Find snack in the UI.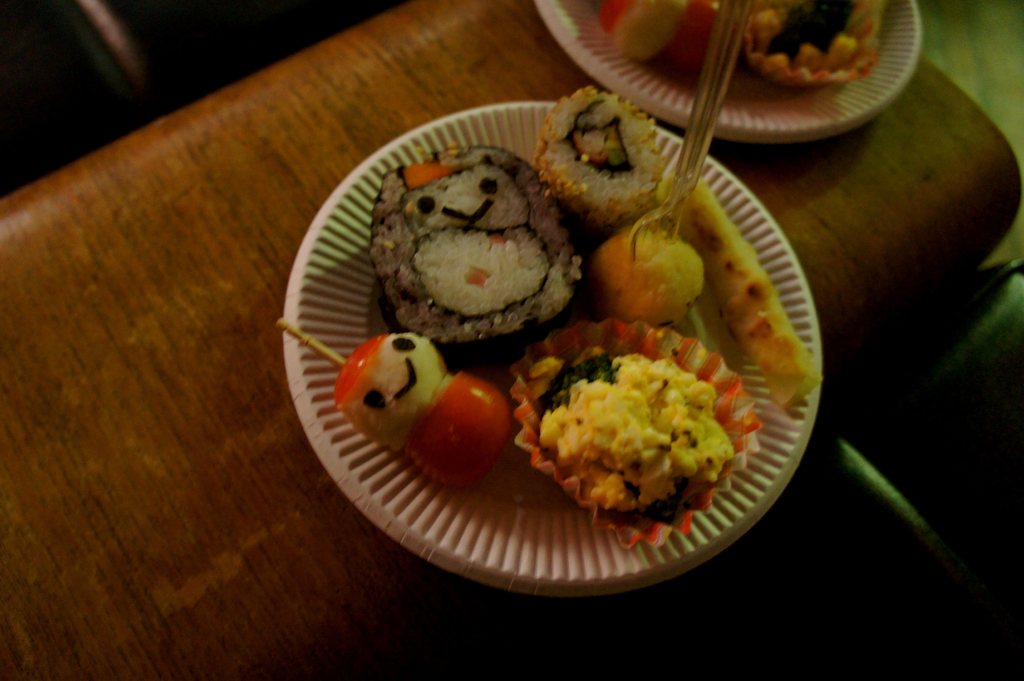
UI element at 740, 0, 881, 87.
